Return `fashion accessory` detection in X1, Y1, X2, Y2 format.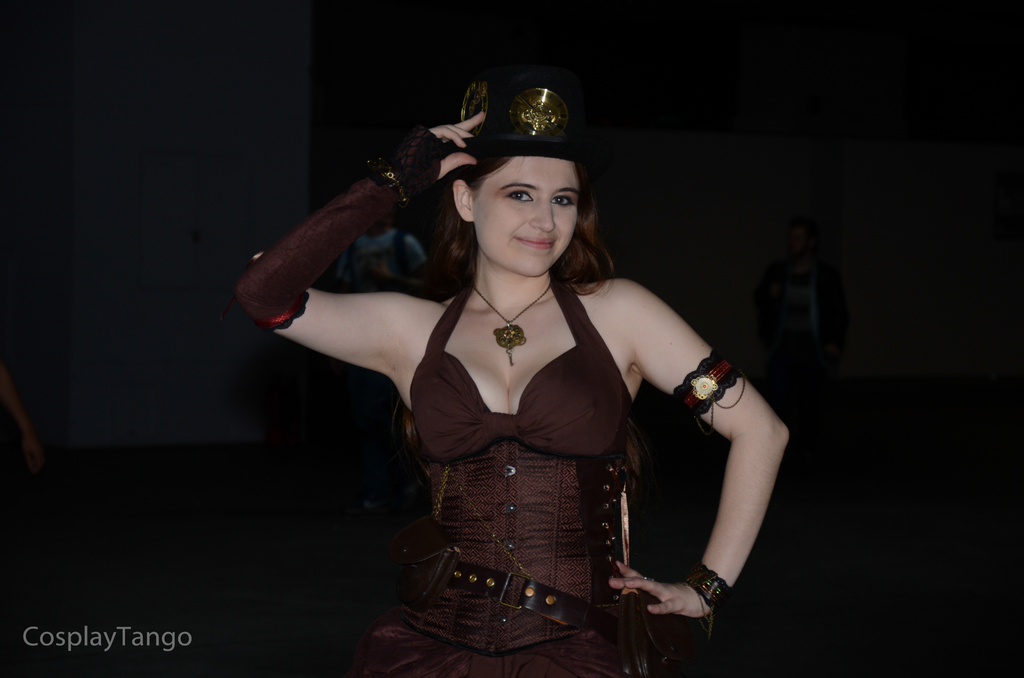
680, 561, 728, 638.
